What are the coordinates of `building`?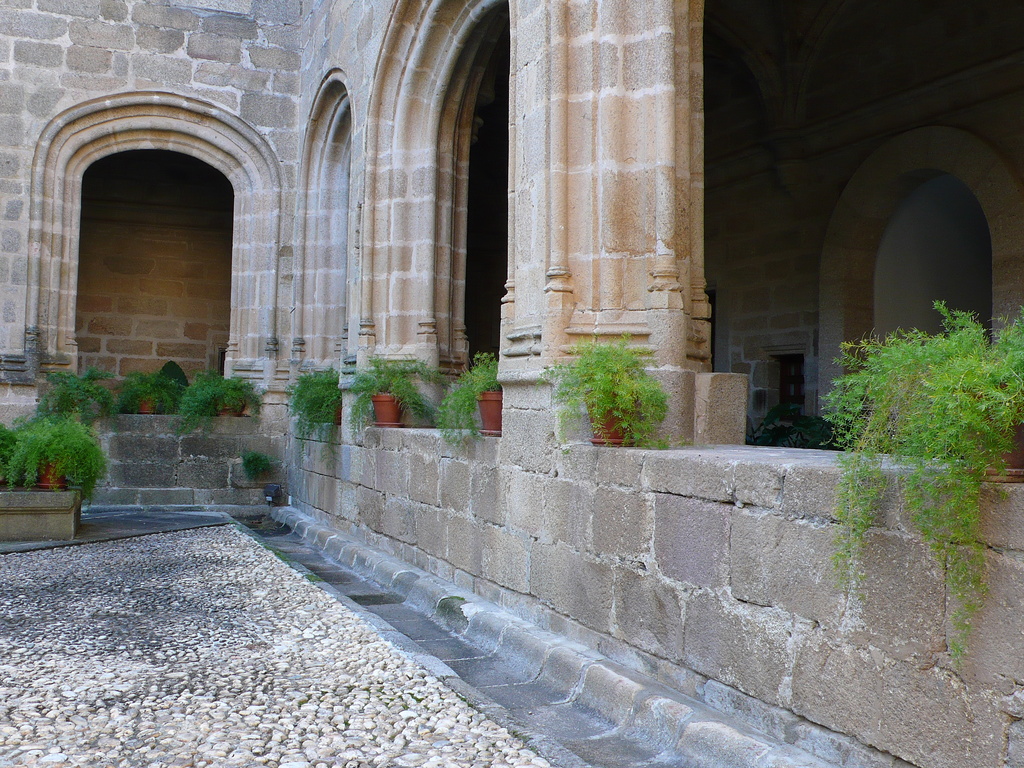
(0,0,1023,767).
